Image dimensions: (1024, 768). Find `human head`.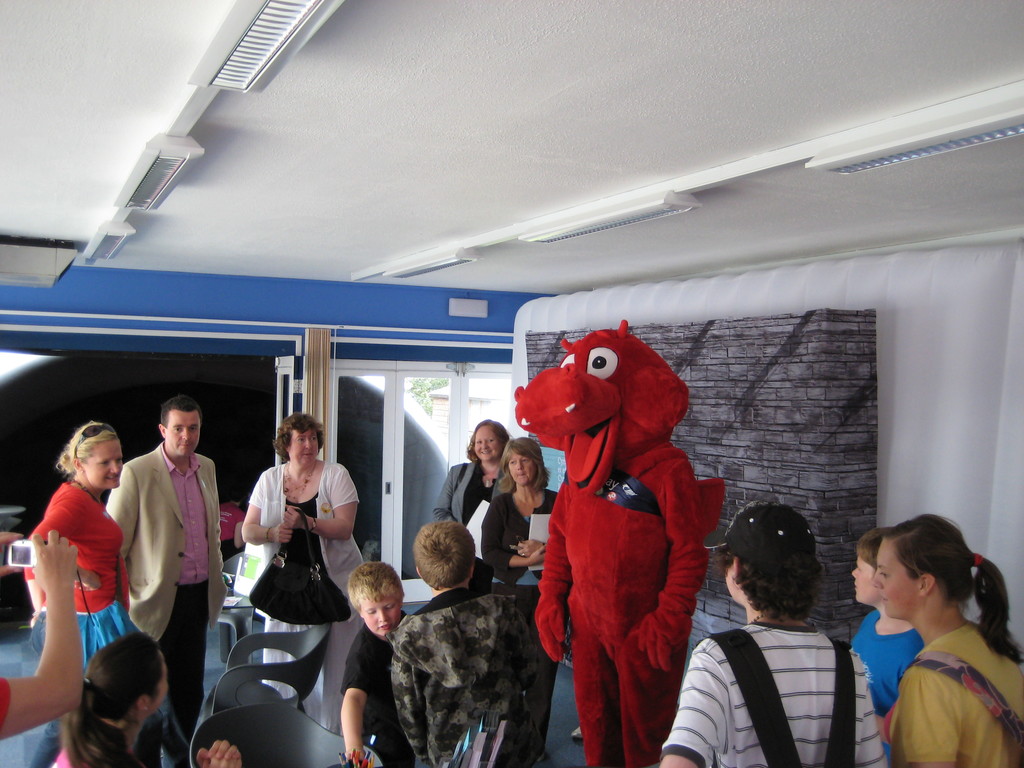
{"x1": 70, "y1": 650, "x2": 163, "y2": 745}.
